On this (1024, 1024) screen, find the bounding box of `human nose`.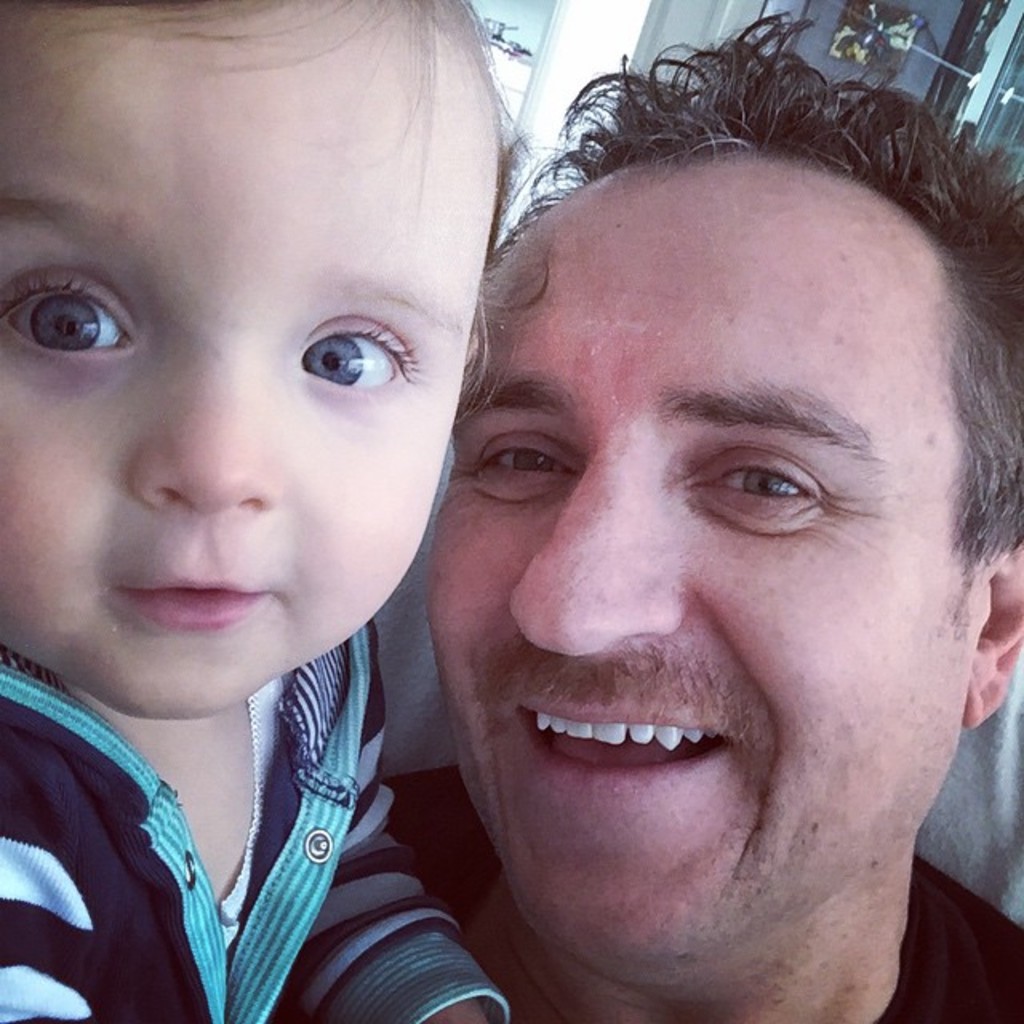
Bounding box: select_region(536, 451, 717, 674).
